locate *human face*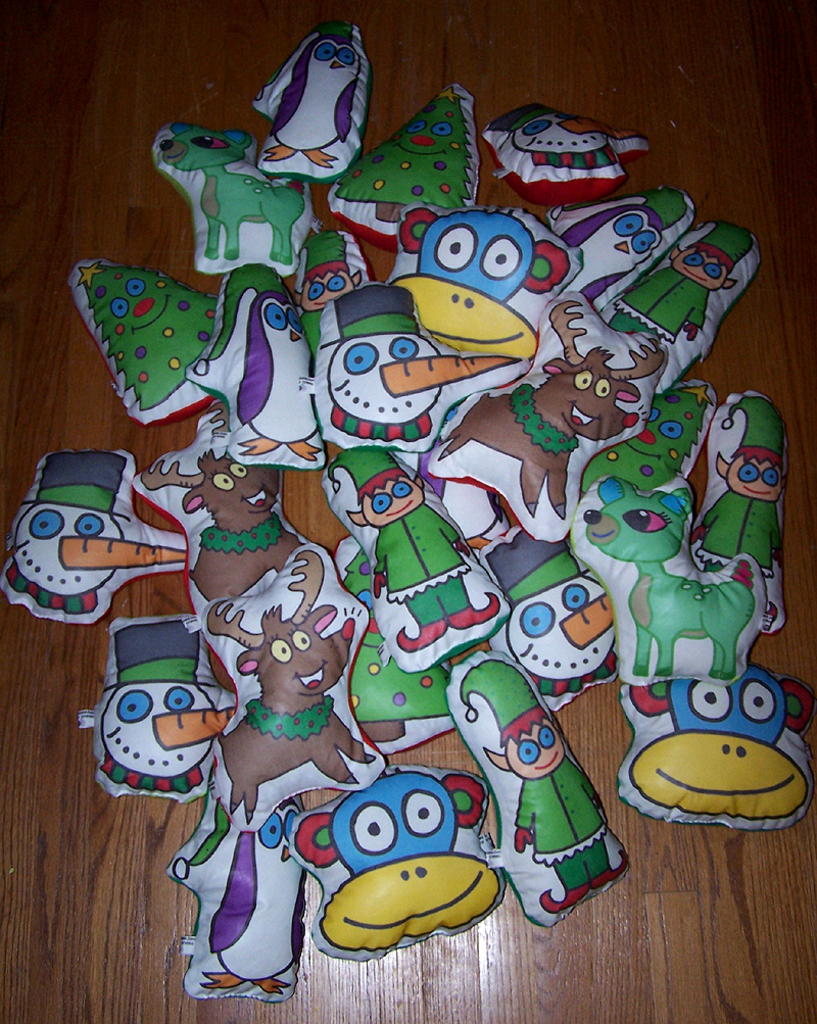
<region>723, 453, 787, 506</region>
